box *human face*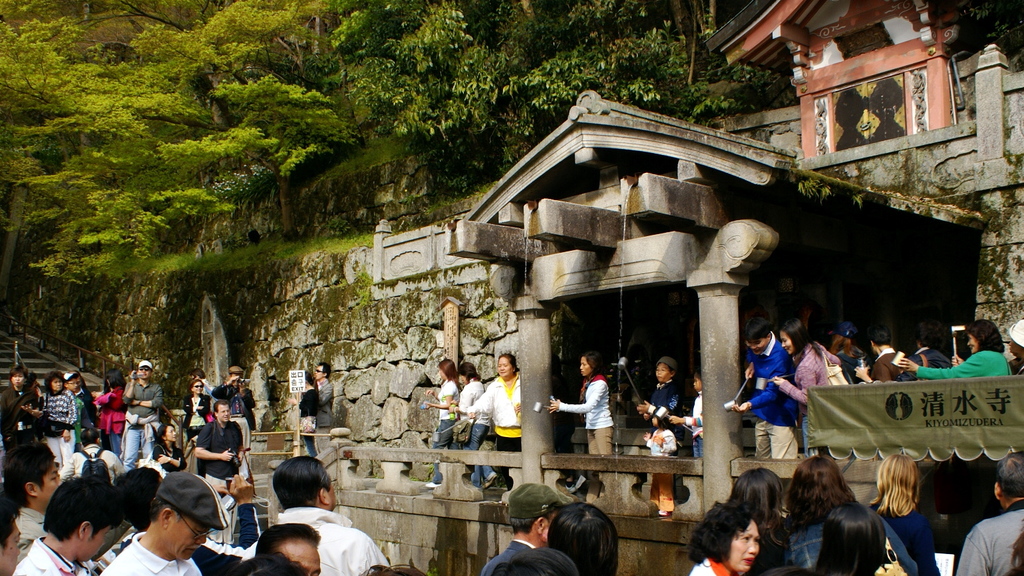
<bbox>215, 403, 230, 423</bbox>
